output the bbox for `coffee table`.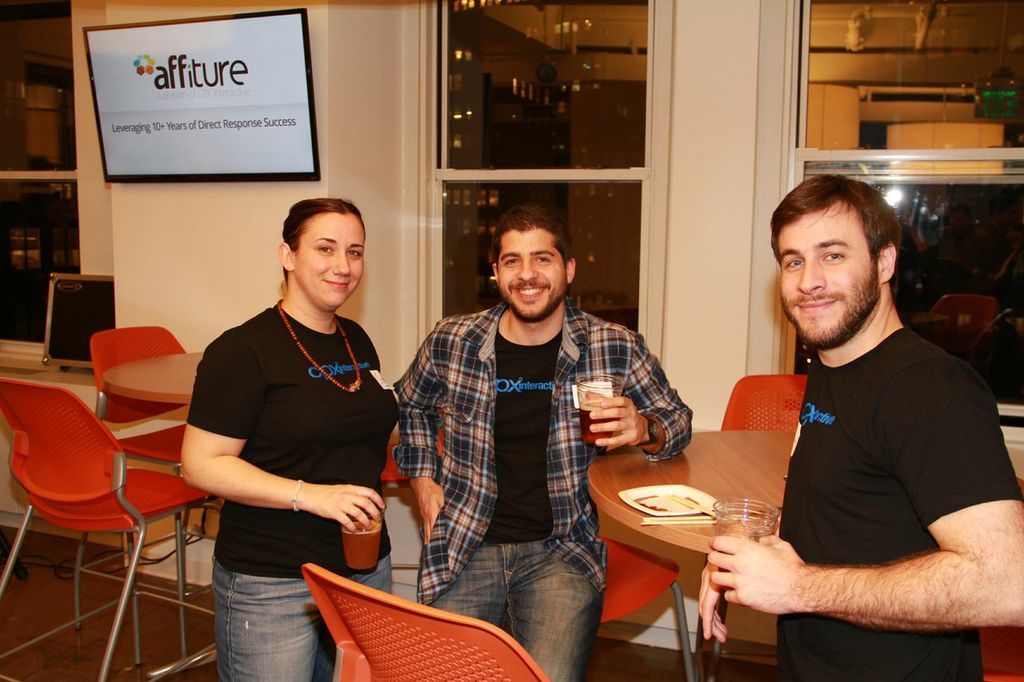
left=94, top=348, right=216, bottom=536.
